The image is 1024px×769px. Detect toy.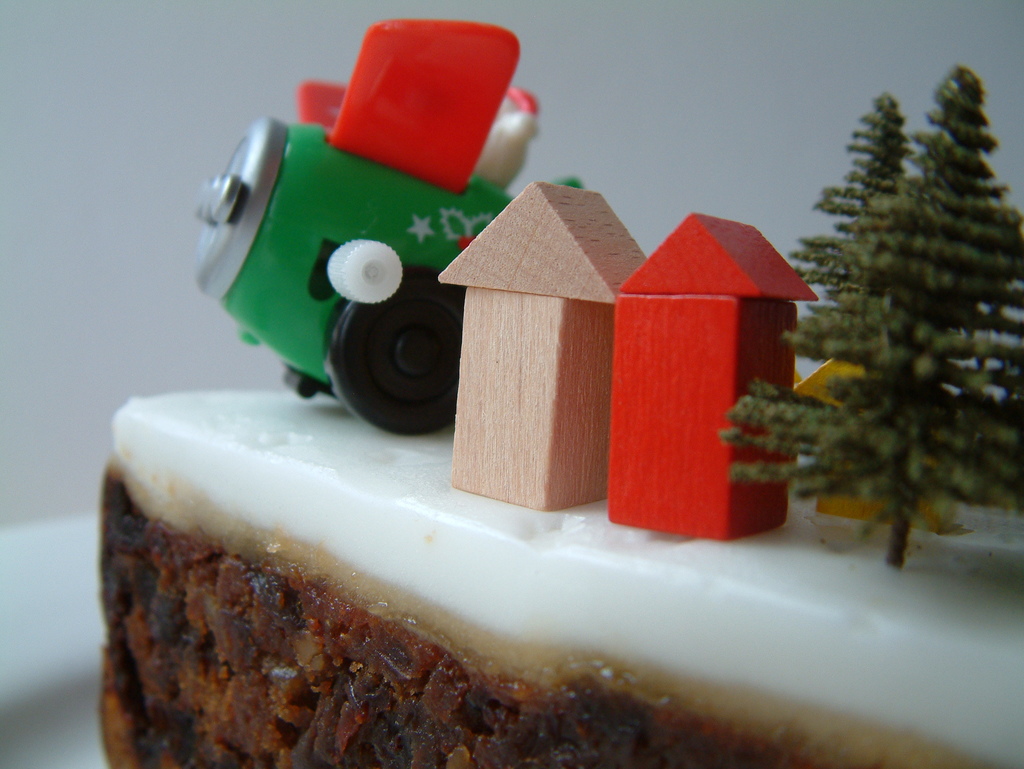
Detection: 721, 66, 1023, 572.
